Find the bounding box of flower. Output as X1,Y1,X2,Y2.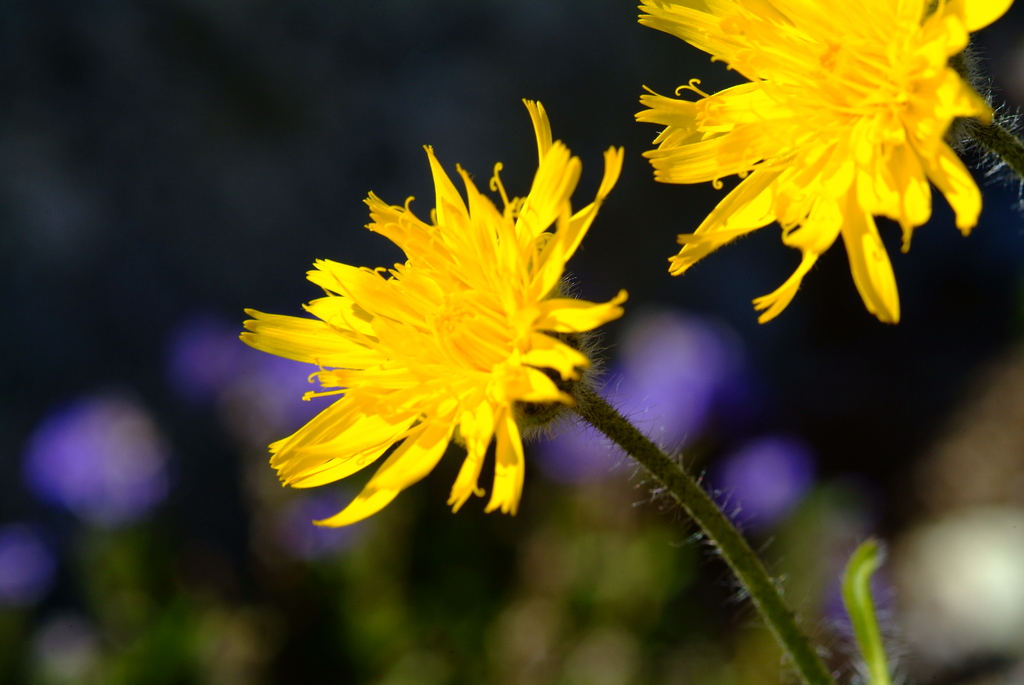
255,129,631,540.
